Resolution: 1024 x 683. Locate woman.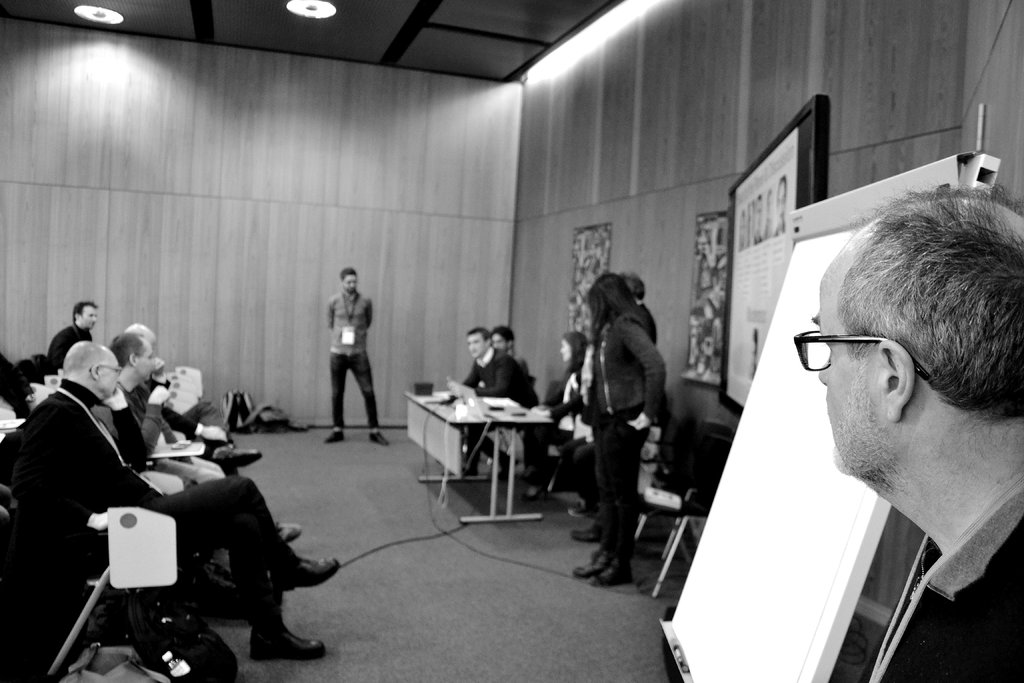
569:257:687:581.
